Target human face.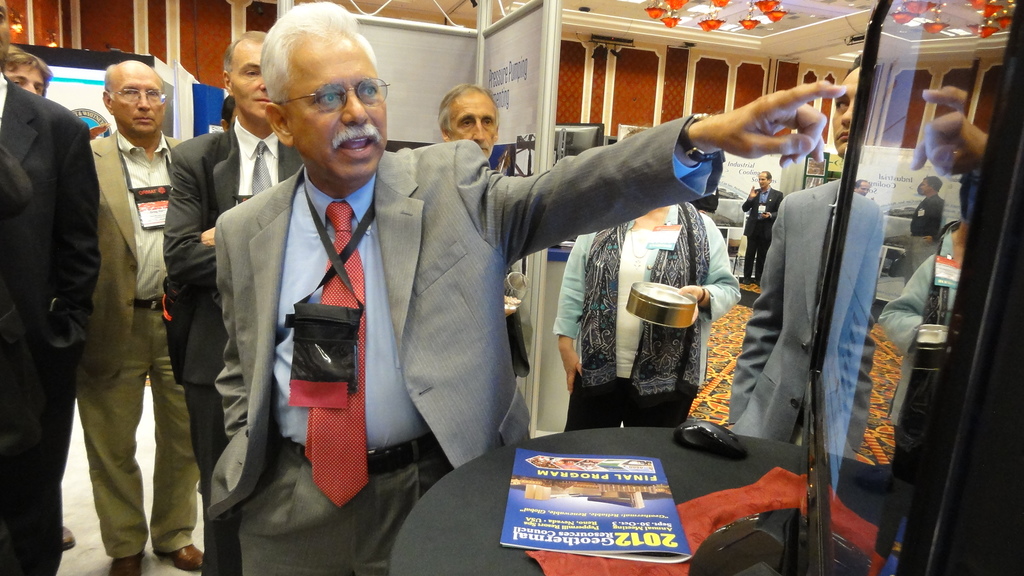
Target region: x1=118 y1=74 x2=163 y2=135.
